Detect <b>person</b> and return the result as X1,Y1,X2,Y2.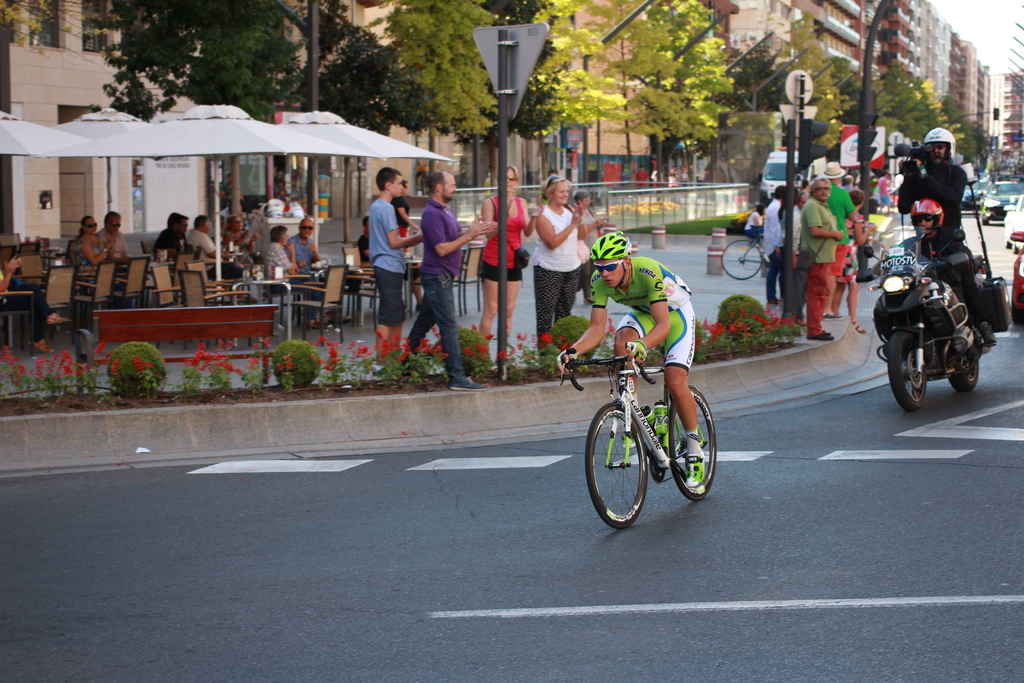
152,211,189,260.
